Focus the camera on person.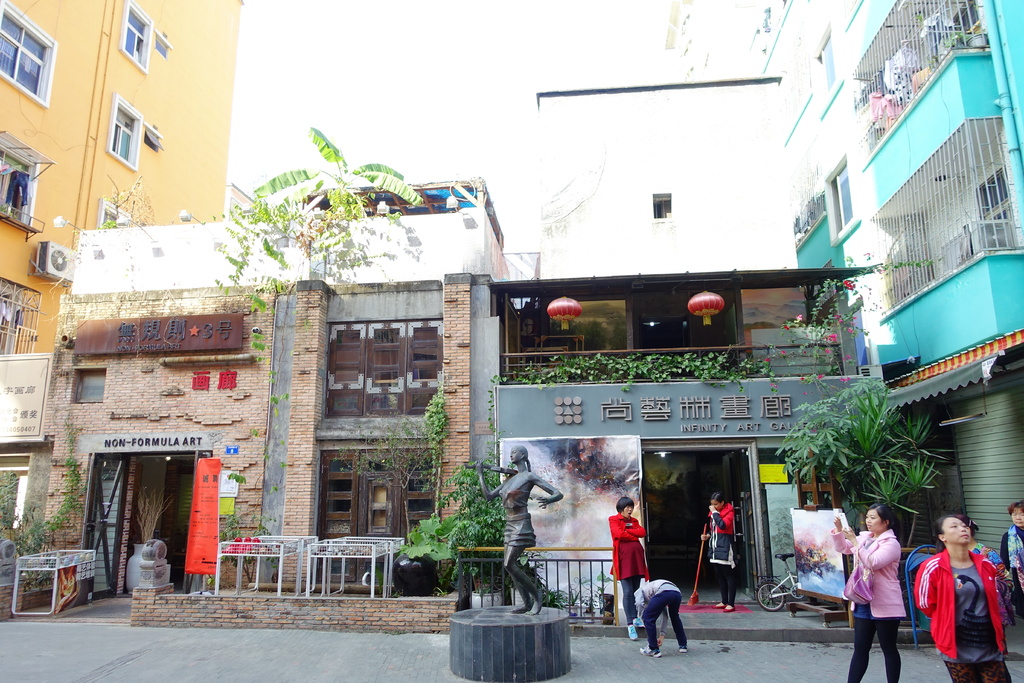
Focus region: l=602, t=494, r=644, b=642.
